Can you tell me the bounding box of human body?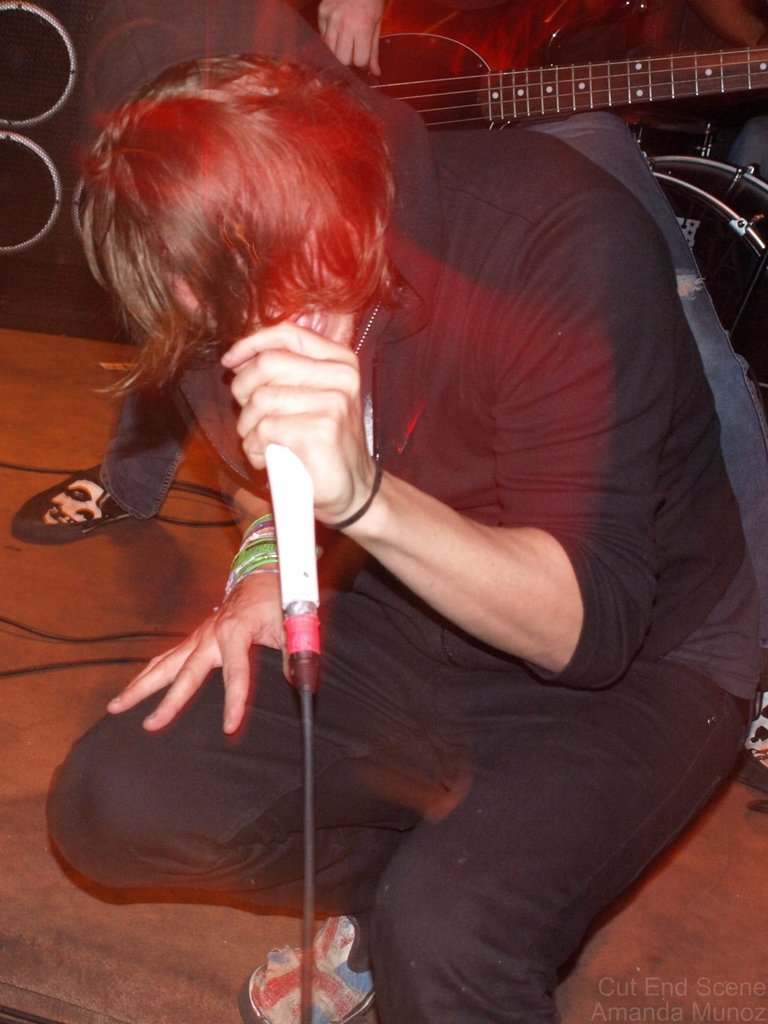
detection(12, 0, 767, 756).
